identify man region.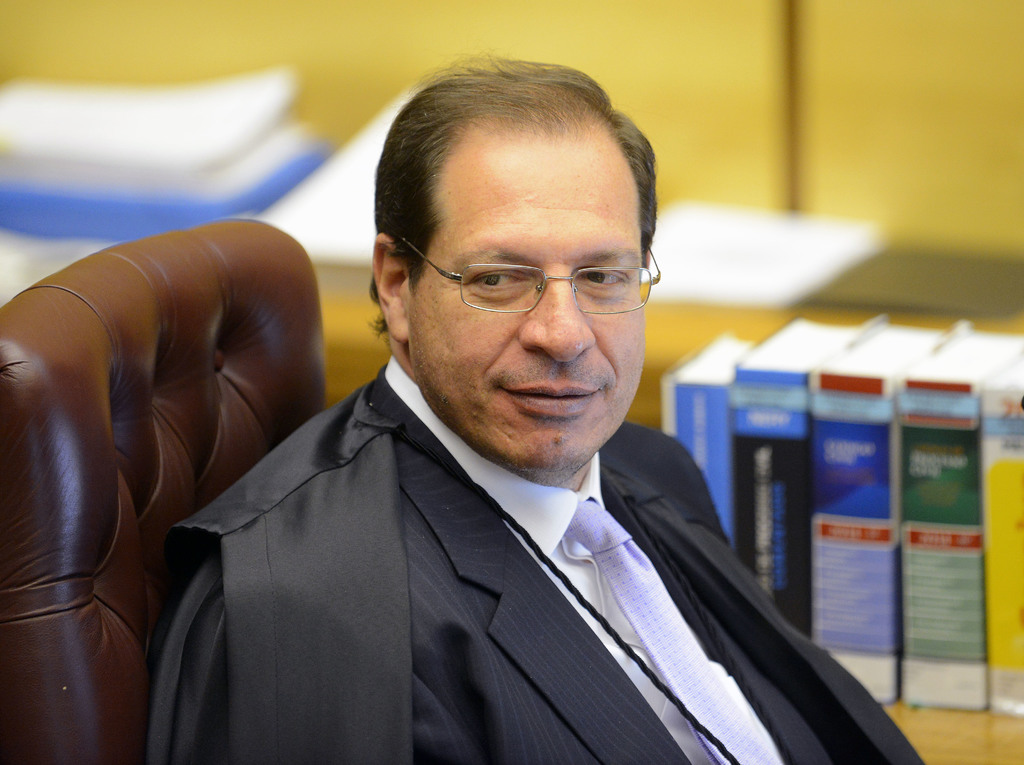
Region: Rect(129, 125, 945, 754).
